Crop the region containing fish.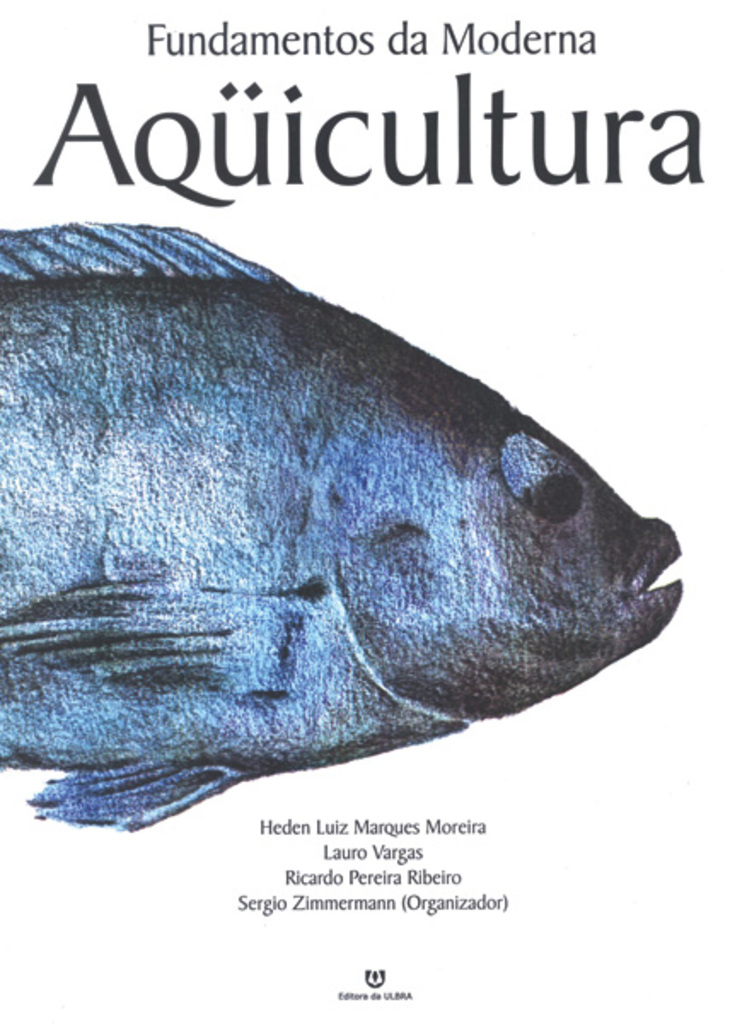
Crop region: {"left": 0, "top": 215, "right": 687, "bottom": 855}.
